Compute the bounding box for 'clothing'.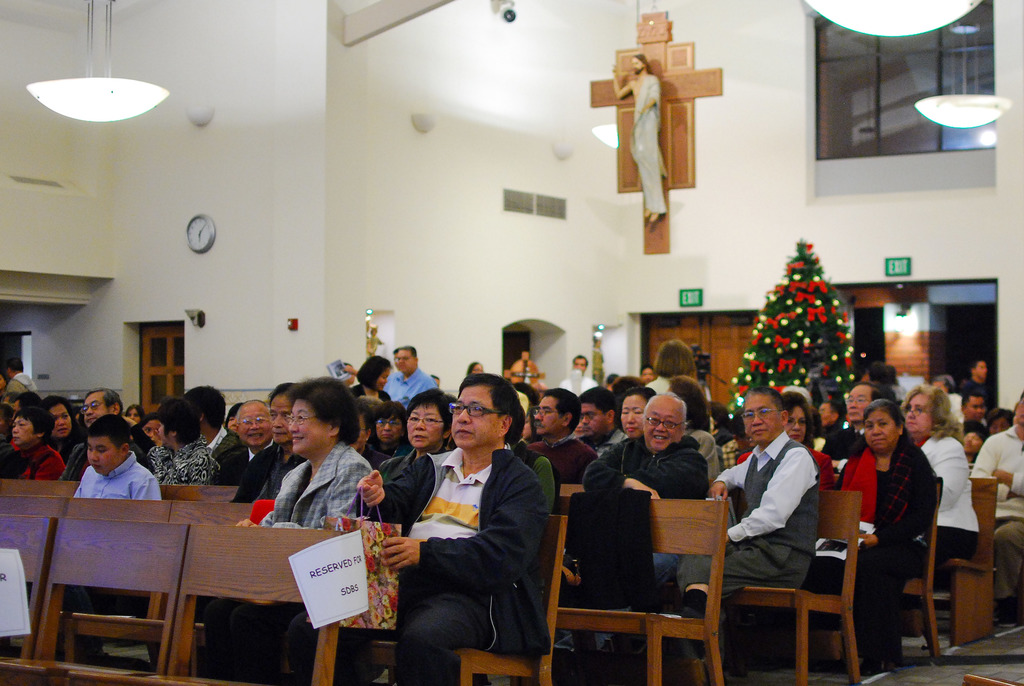
(581, 436, 713, 652).
